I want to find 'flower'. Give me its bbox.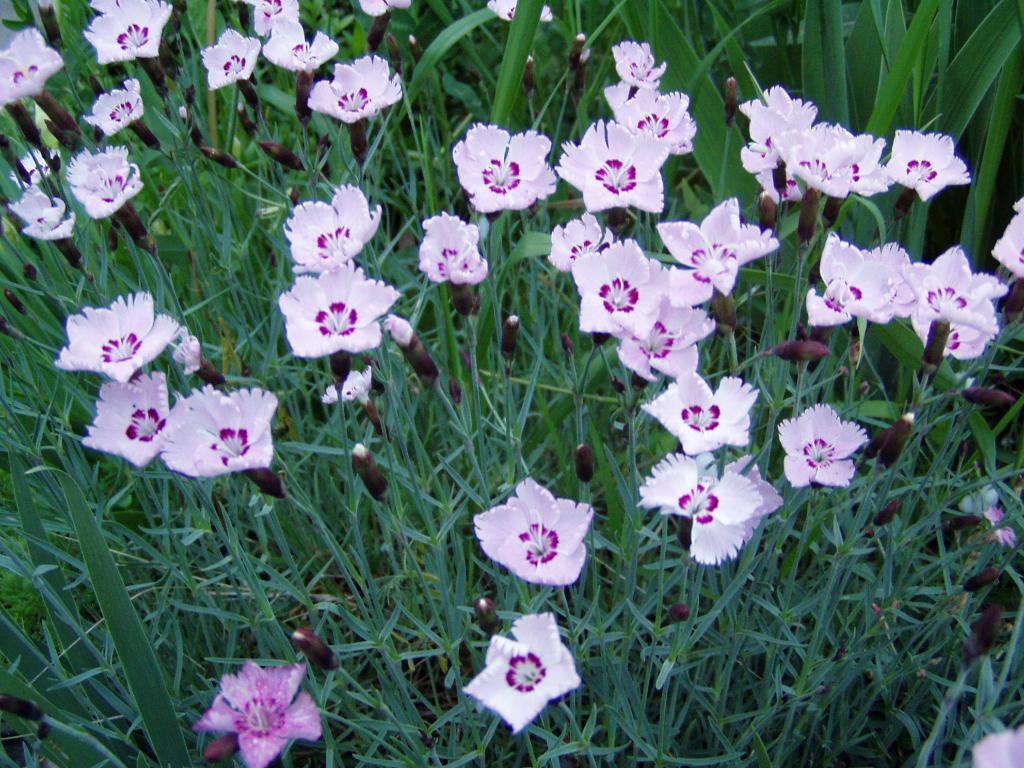
776,400,871,488.
